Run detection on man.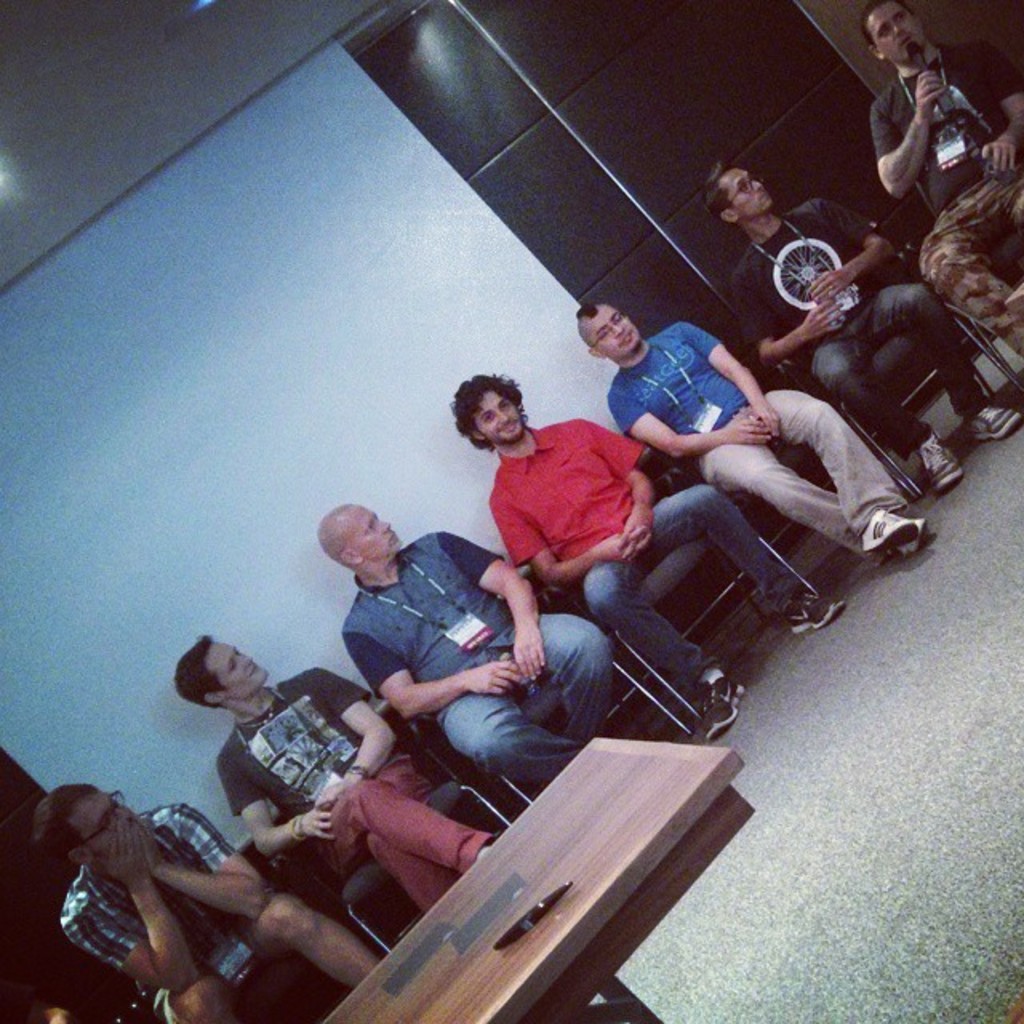
Result: BBox(573, 293, 942, 578).
